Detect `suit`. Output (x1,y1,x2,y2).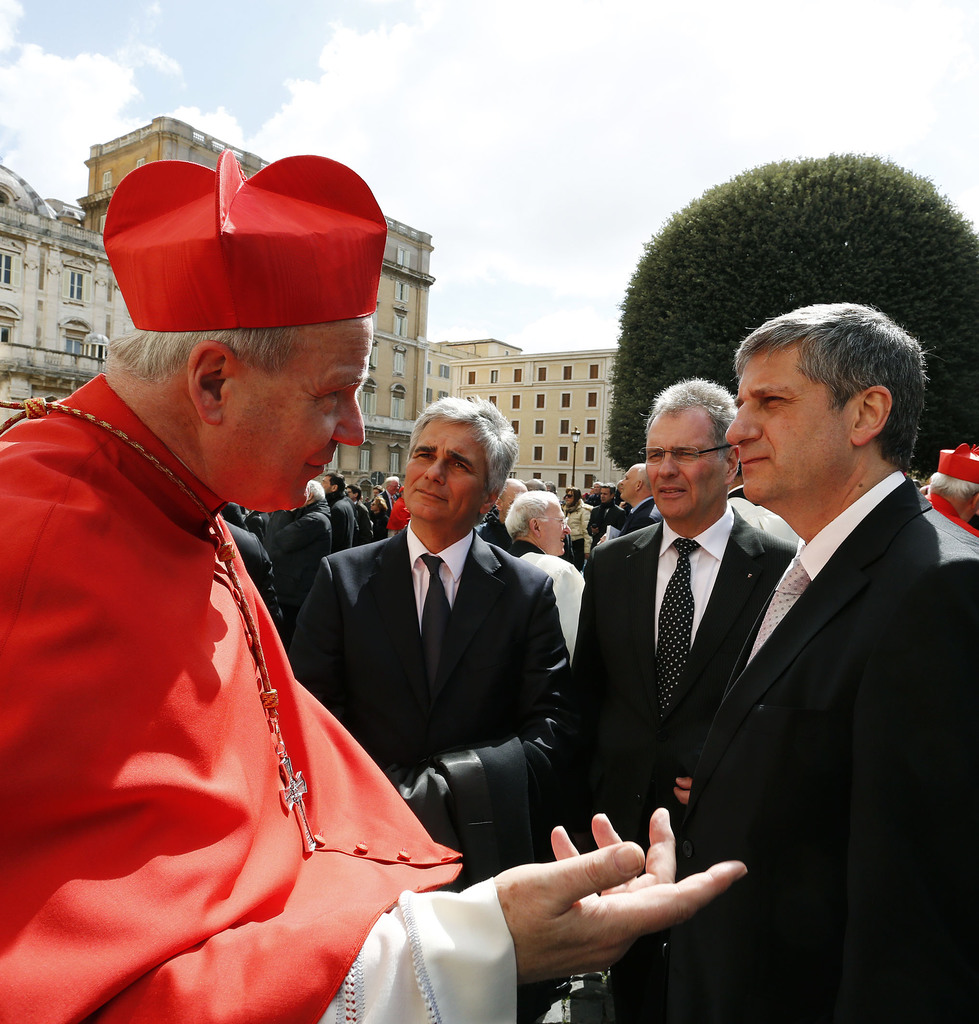
(275,522,565,877).
